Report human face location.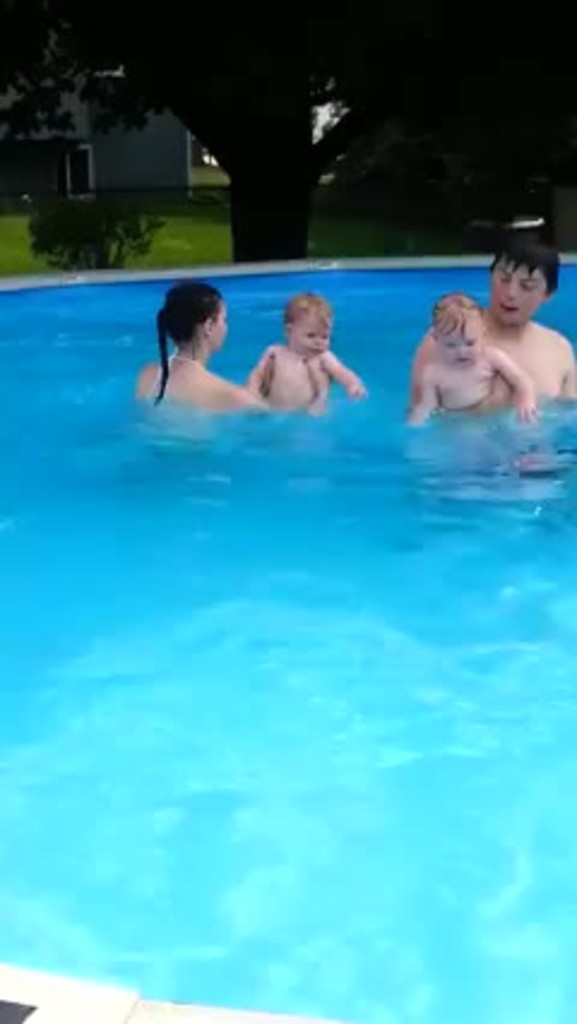
Report: (x1=438, y1=322, x2=483, y2=370).
